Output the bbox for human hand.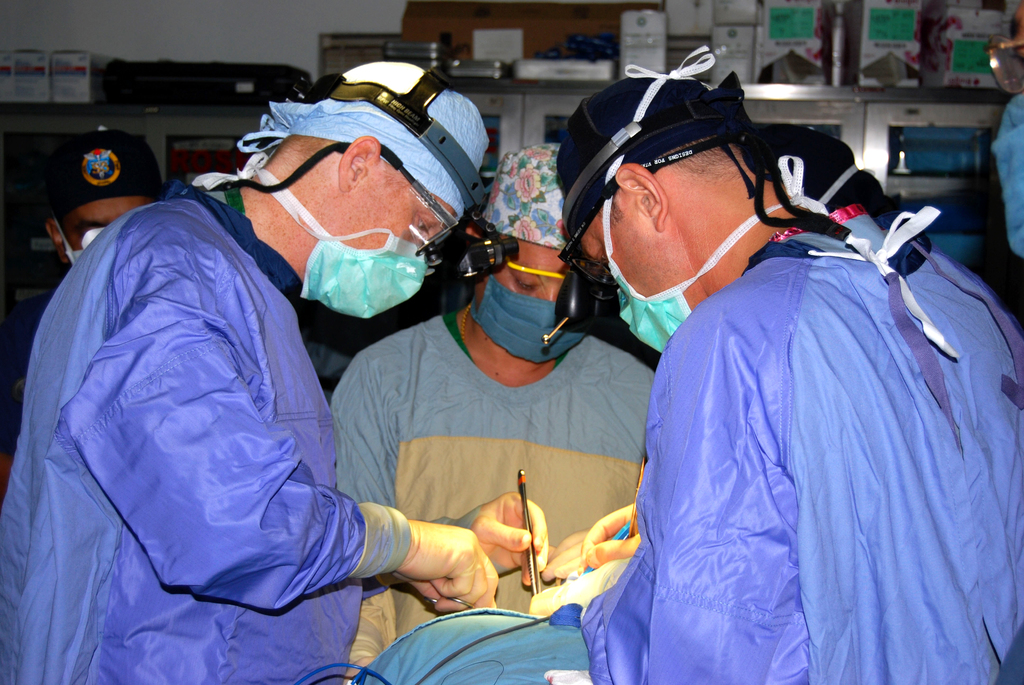
BBox(396, 524, 495, 612).
